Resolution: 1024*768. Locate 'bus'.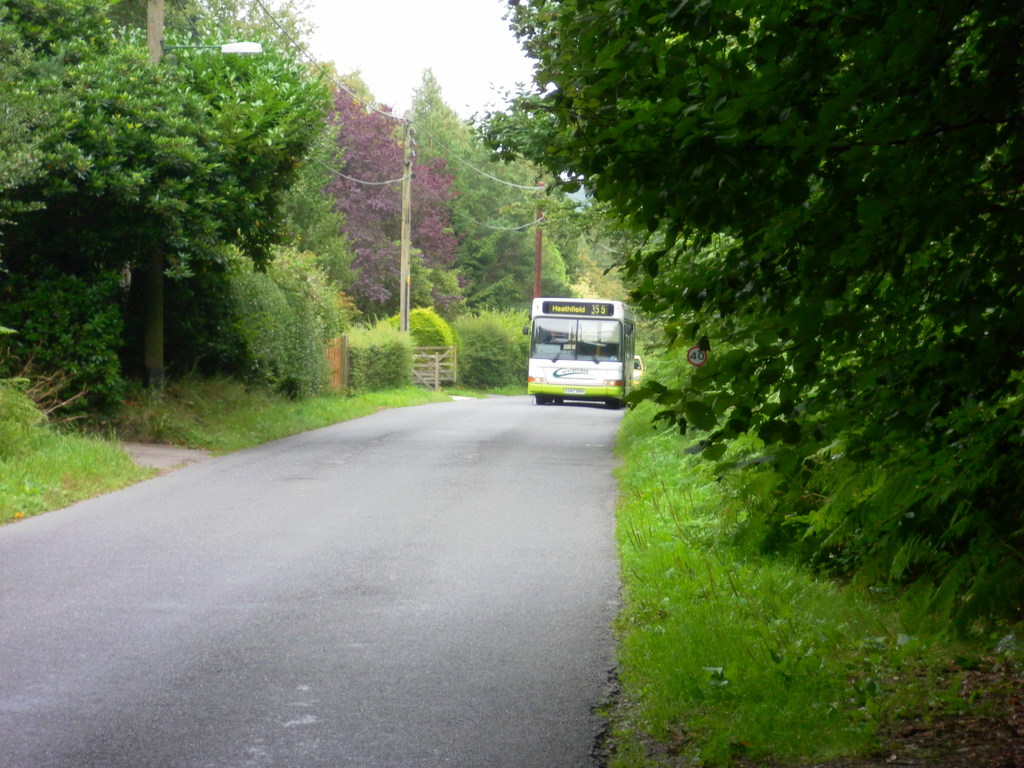
[524, 294, 634, 407].
